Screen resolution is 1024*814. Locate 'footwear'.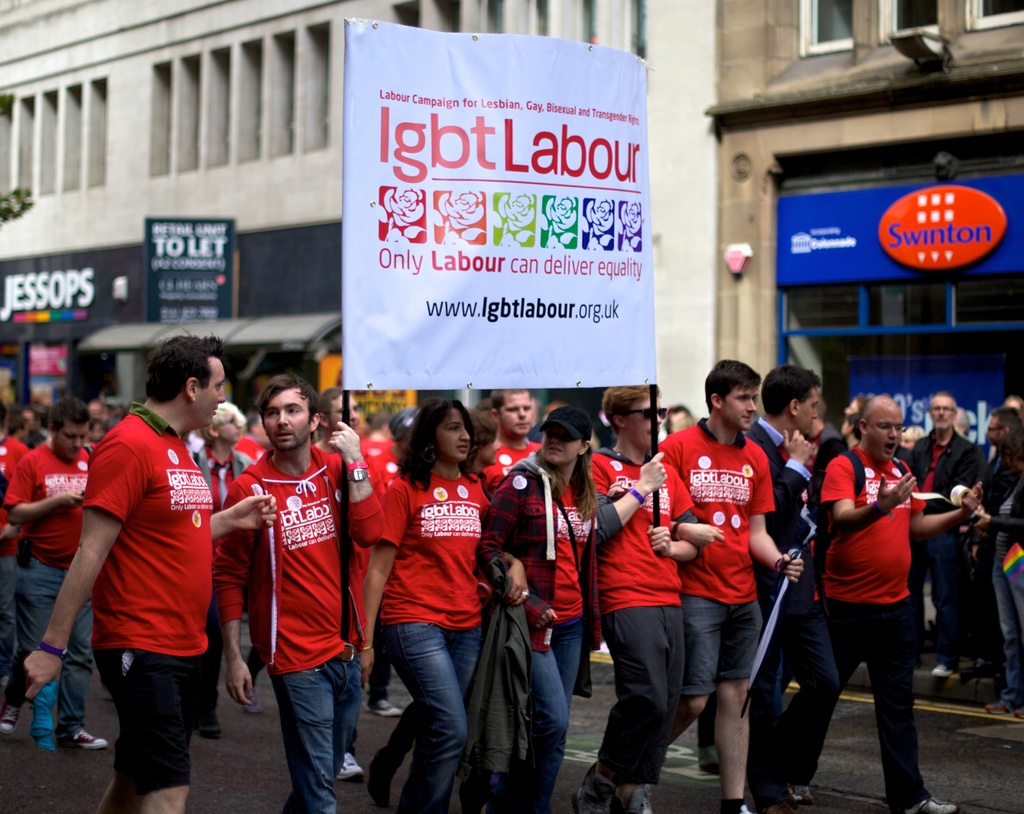
l=570, t=760, r=612, b=813.
